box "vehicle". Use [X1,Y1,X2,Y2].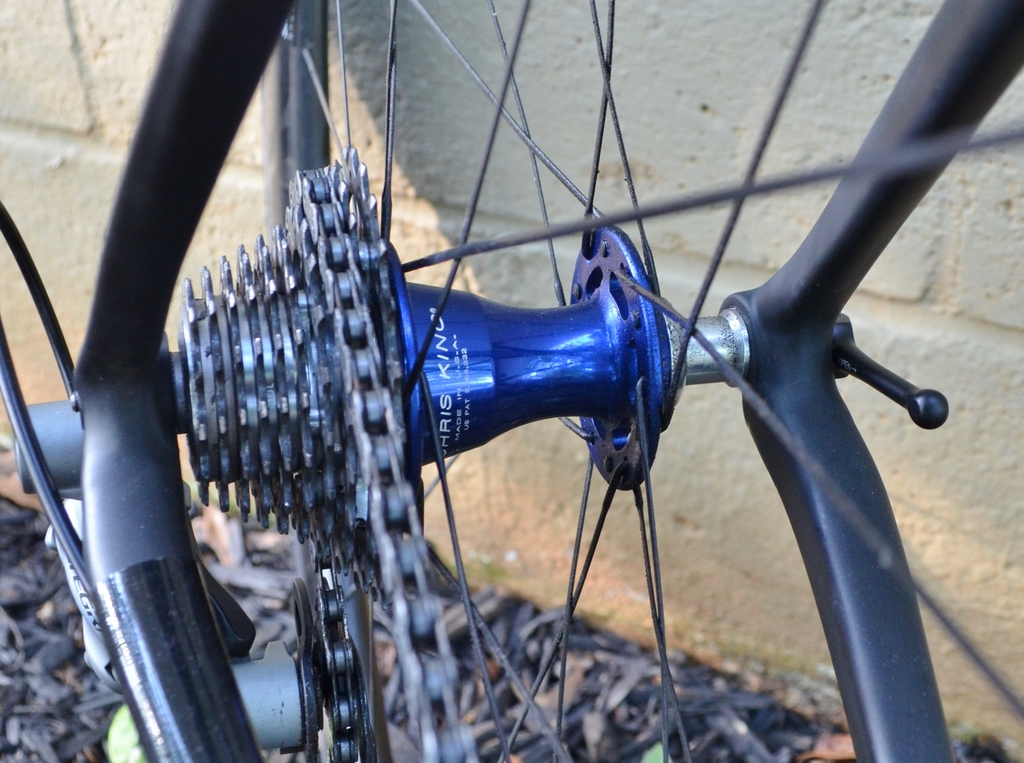
[85,33,1013,762].
